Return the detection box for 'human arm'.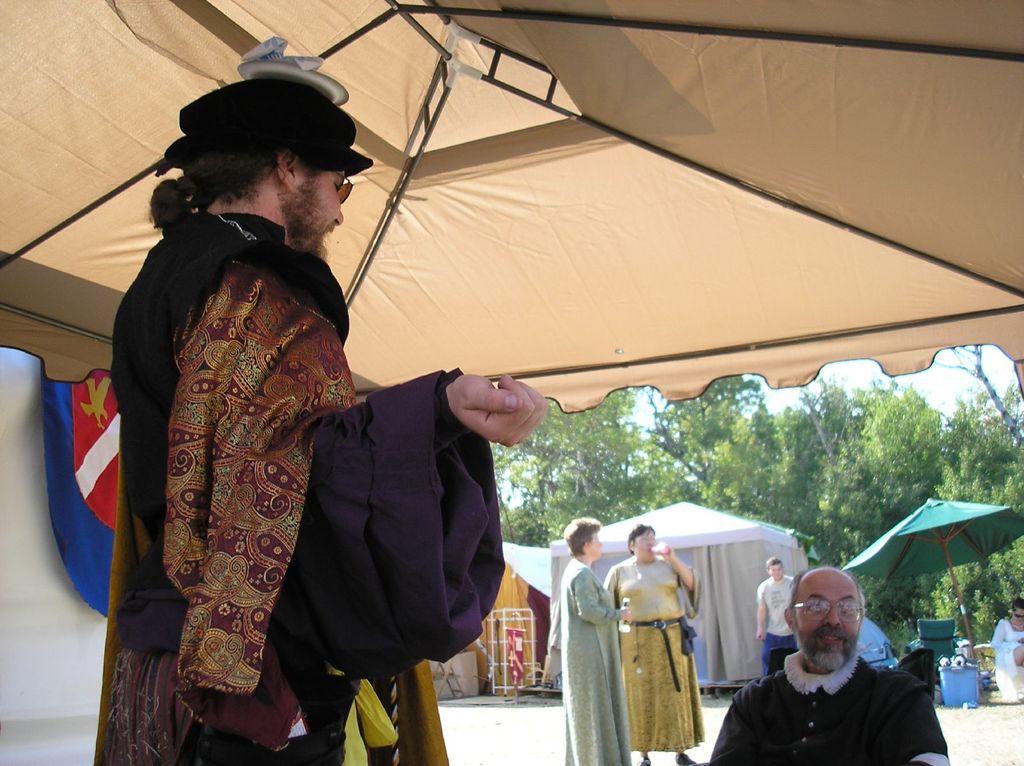
box(708, 699, 751, 765).
